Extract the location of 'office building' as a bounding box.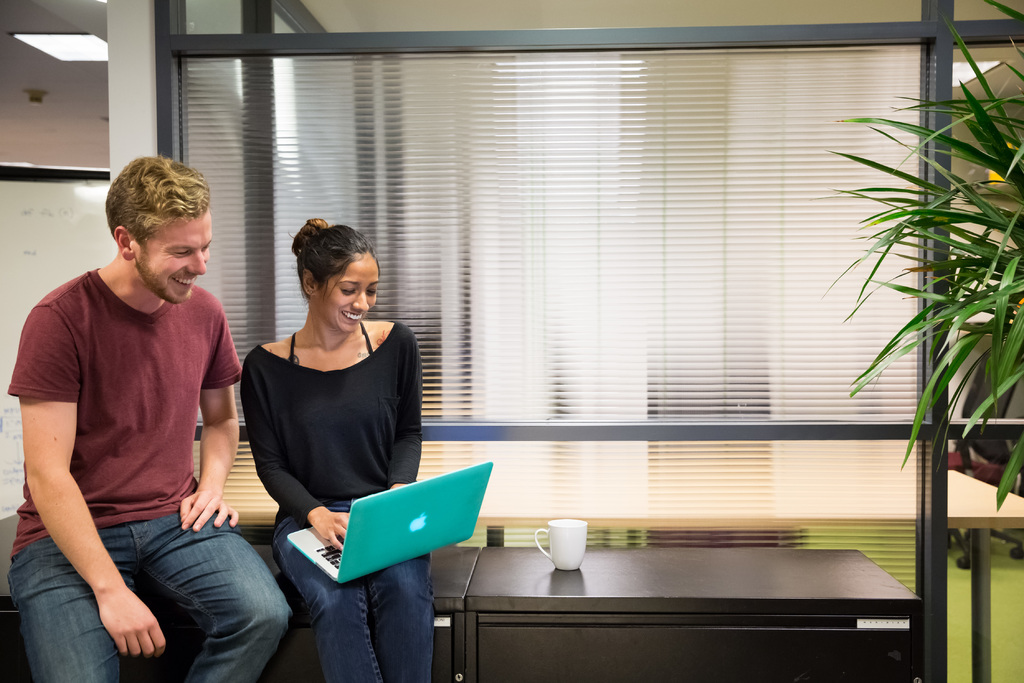
left=47, top=83, right=996, bottom=682.
